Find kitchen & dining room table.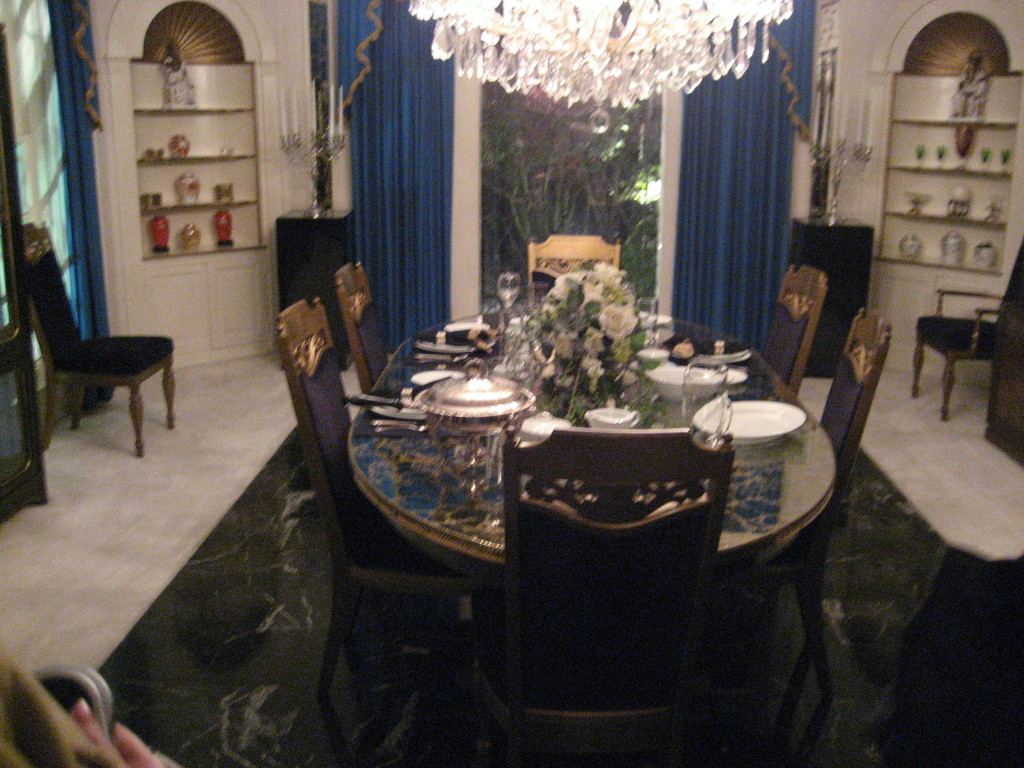
box(269, 230, 893, 767).
